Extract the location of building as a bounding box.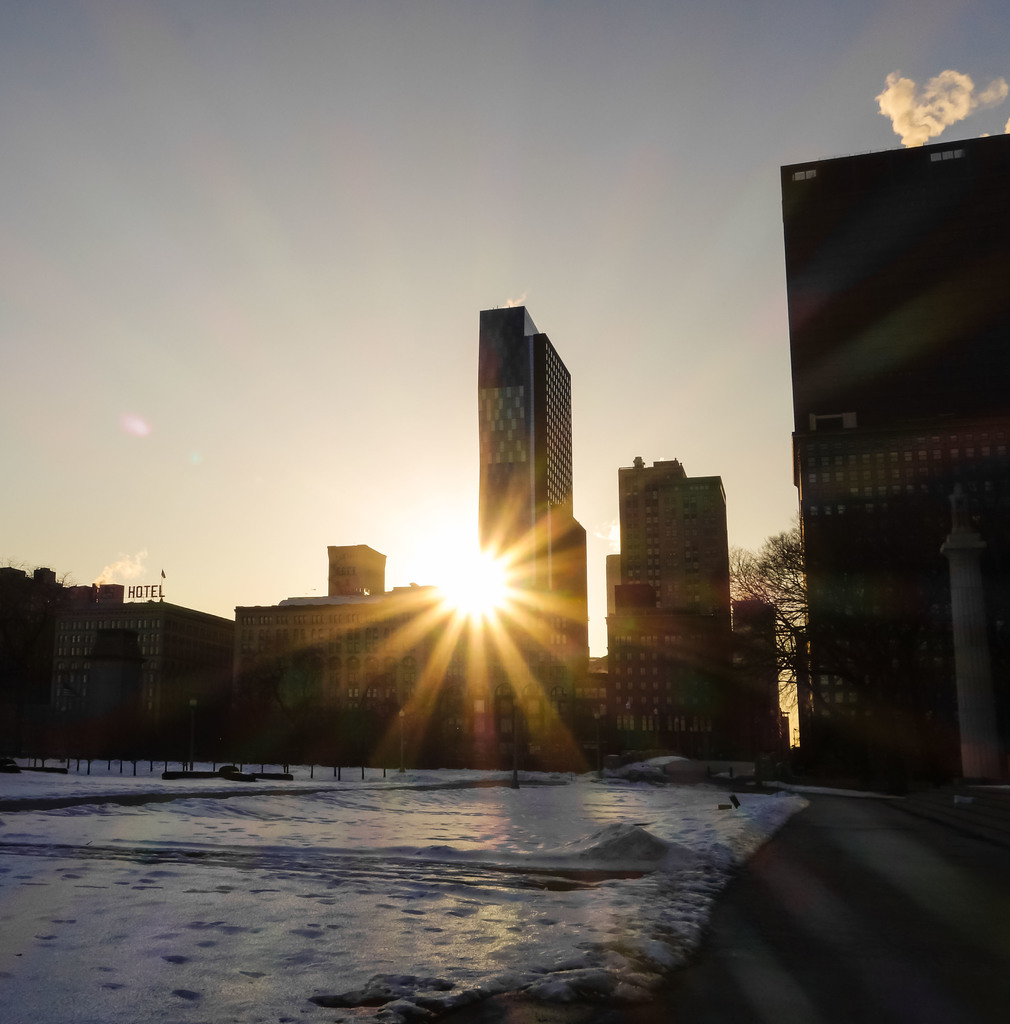
607 595 781 764.
